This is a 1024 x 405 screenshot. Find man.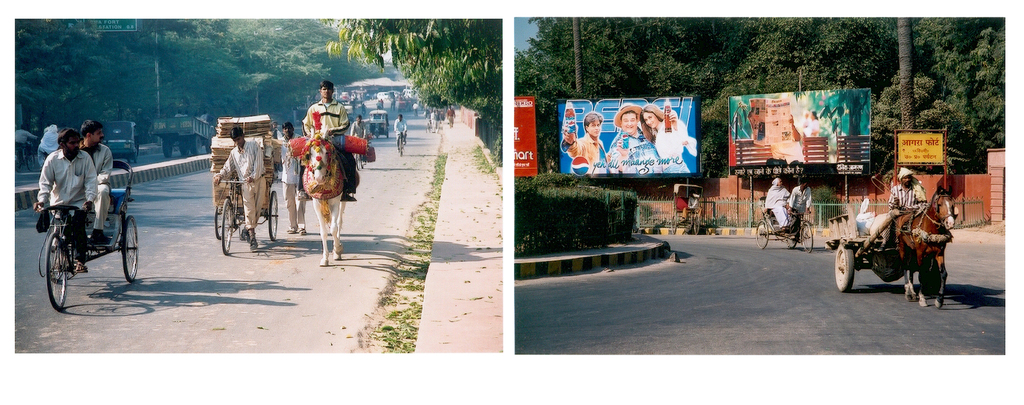
Bounding box: detection(609, 103, 667, 175).
